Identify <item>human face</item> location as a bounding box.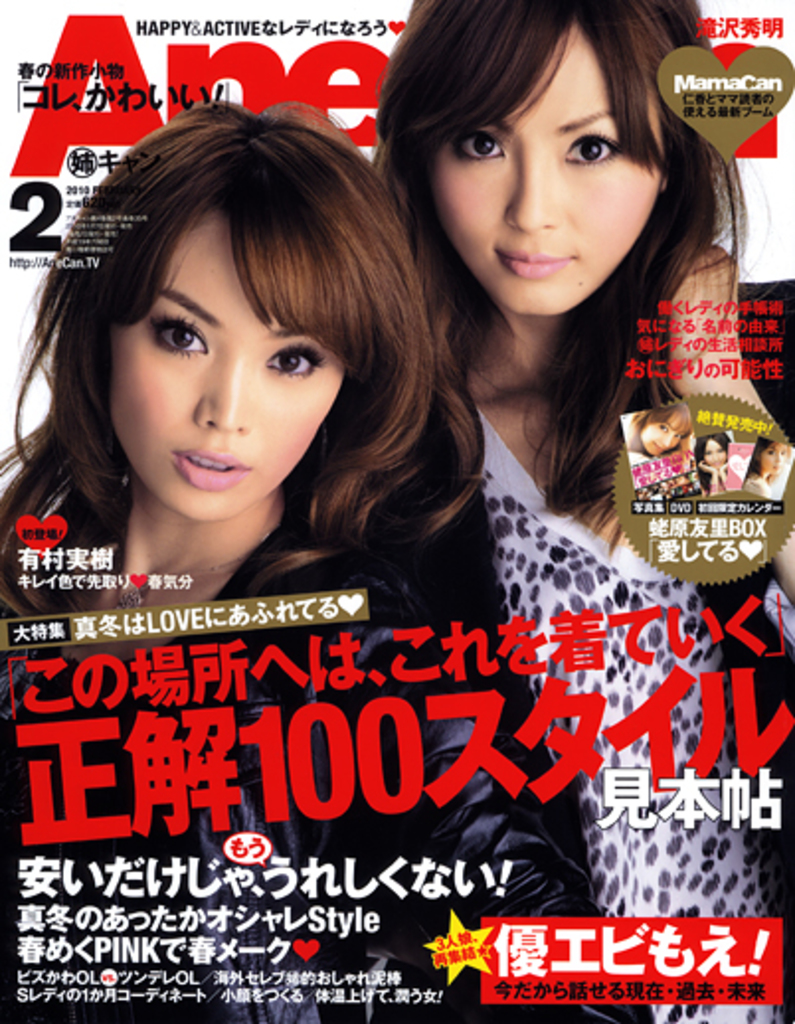
757 441 781 470.
